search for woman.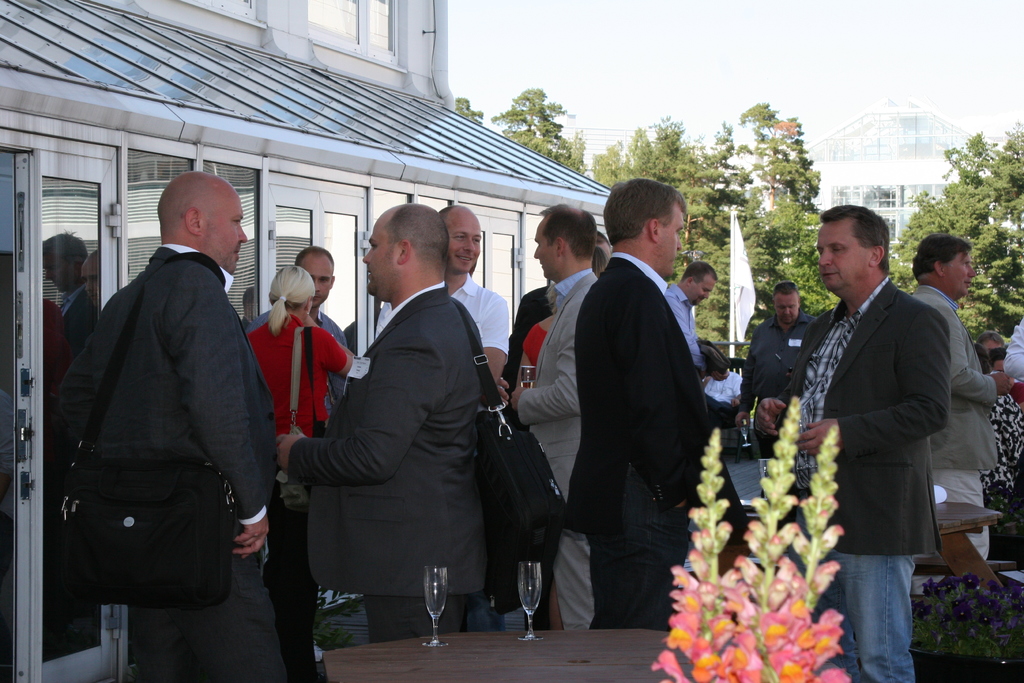
Found at {"left": 248, "top": 261, "right": 349, "bottom": 682}.
